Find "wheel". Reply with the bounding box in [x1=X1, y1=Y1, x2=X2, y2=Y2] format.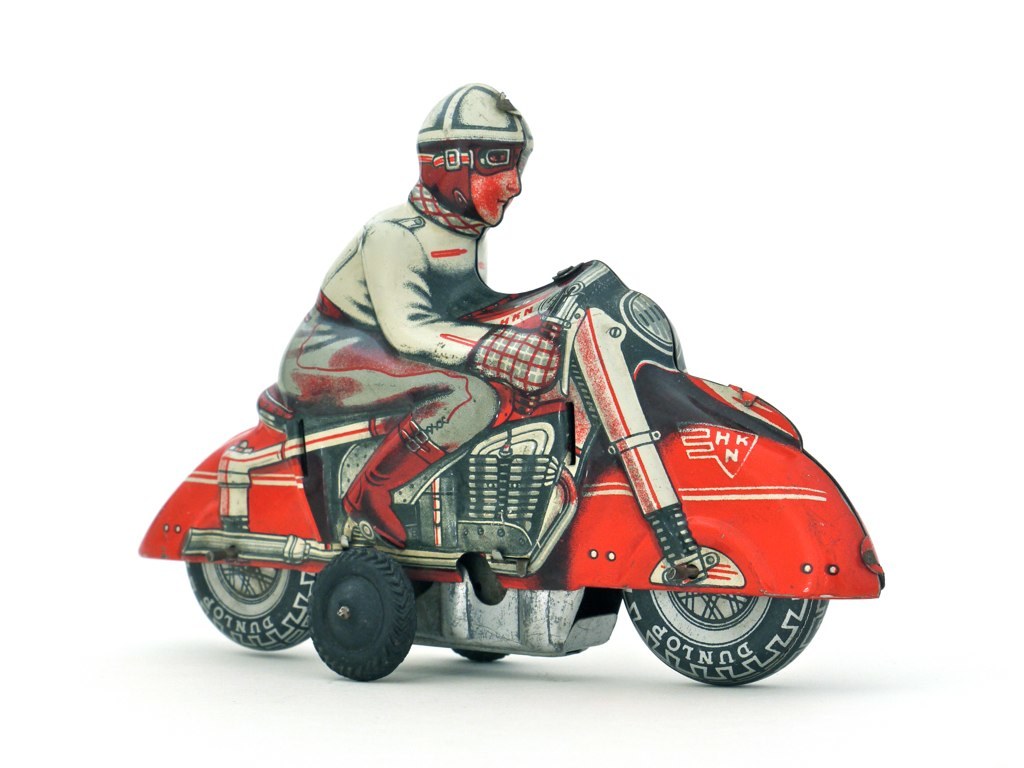
[x1=455, y1=650, x2=507, y2=658].
